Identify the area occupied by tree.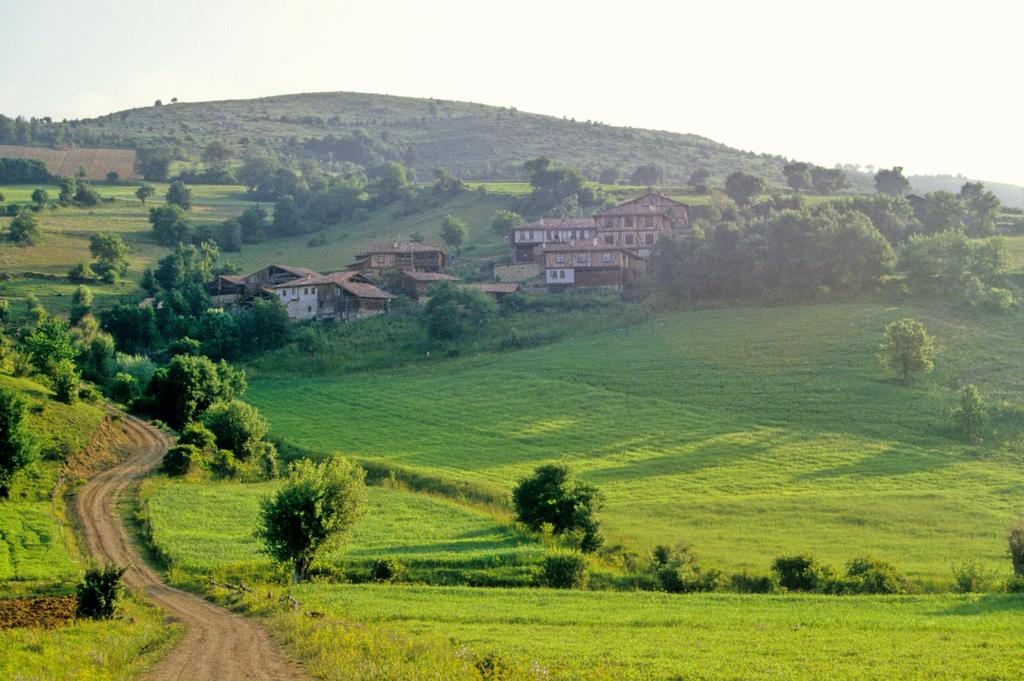
Area: {"left": 247, "top": 460, "right": 358, "bottom": 581}.
